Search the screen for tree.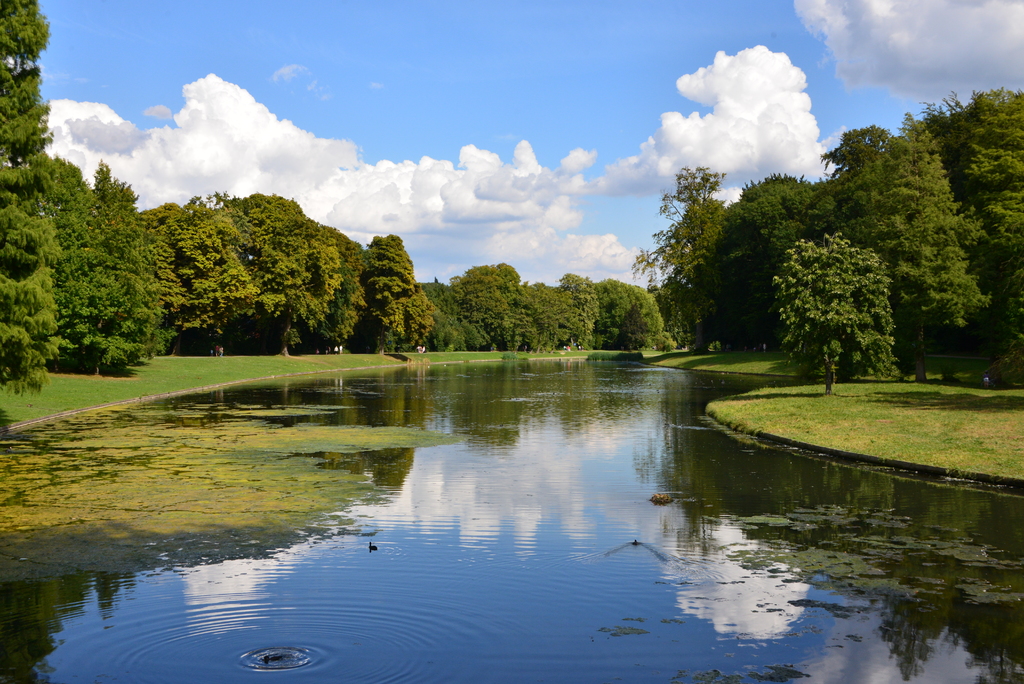
Found at <box>781,222,900,399</box>.
